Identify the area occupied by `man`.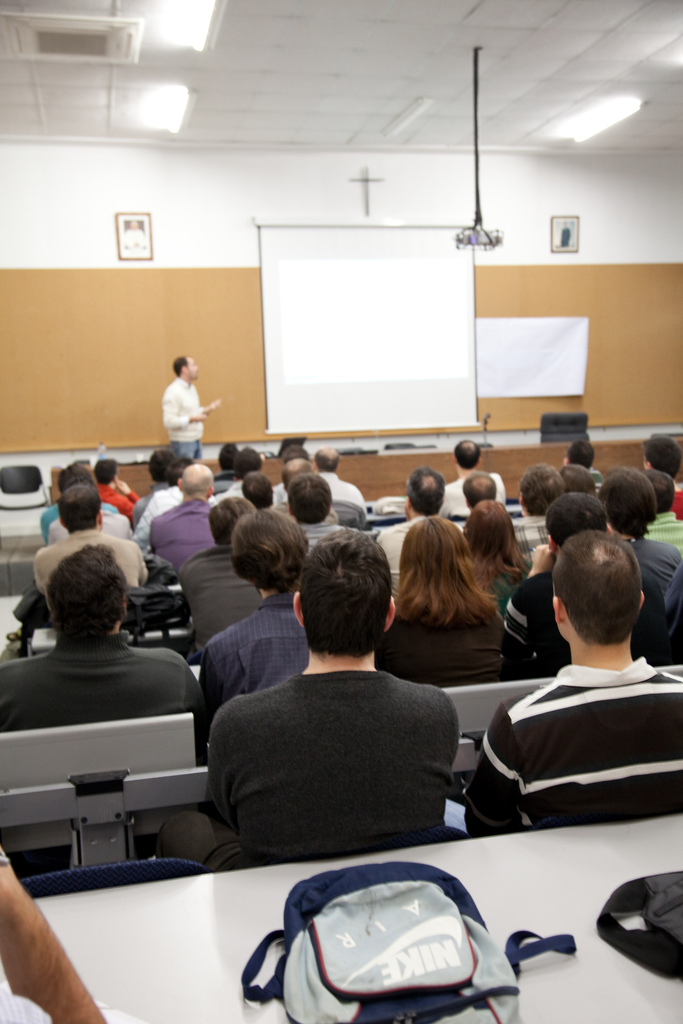
Area: detection(502, 493, 657, 685).
